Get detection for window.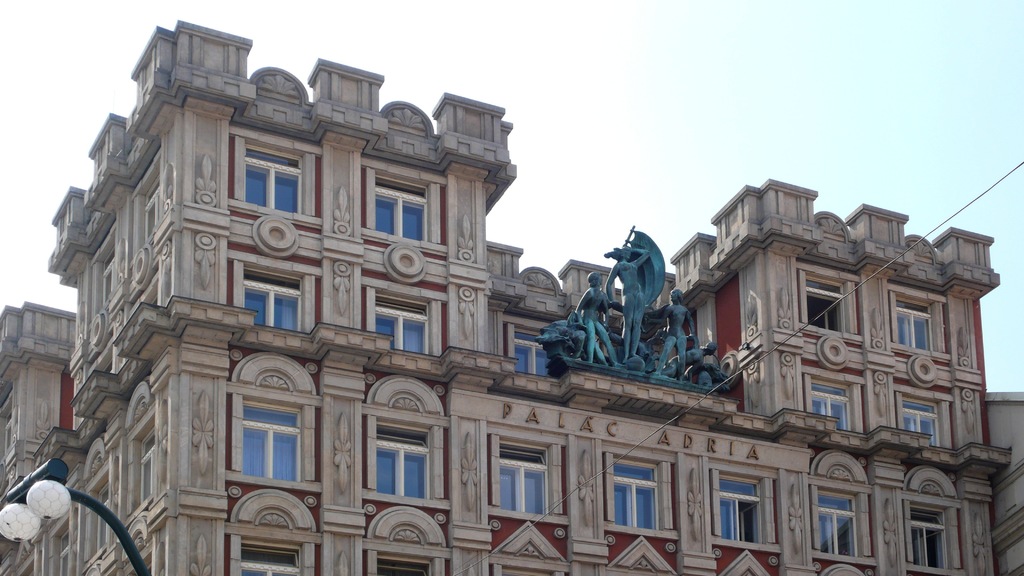
Detection: box(904, 500, 945, 567).
